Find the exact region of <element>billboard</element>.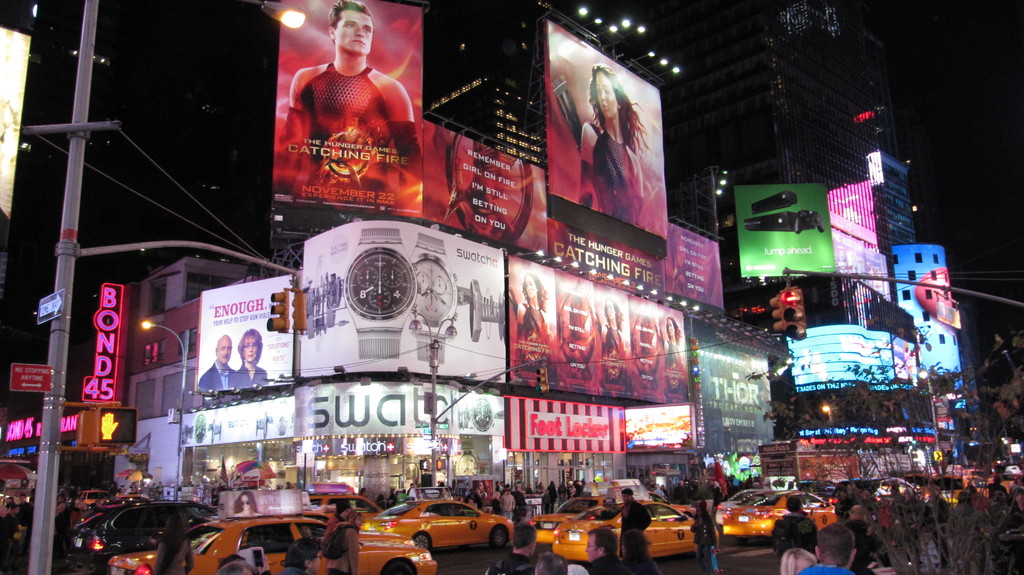
Exact region: {"x1": 299, "y1": 216, "x2": 508, "y2": 381}.
